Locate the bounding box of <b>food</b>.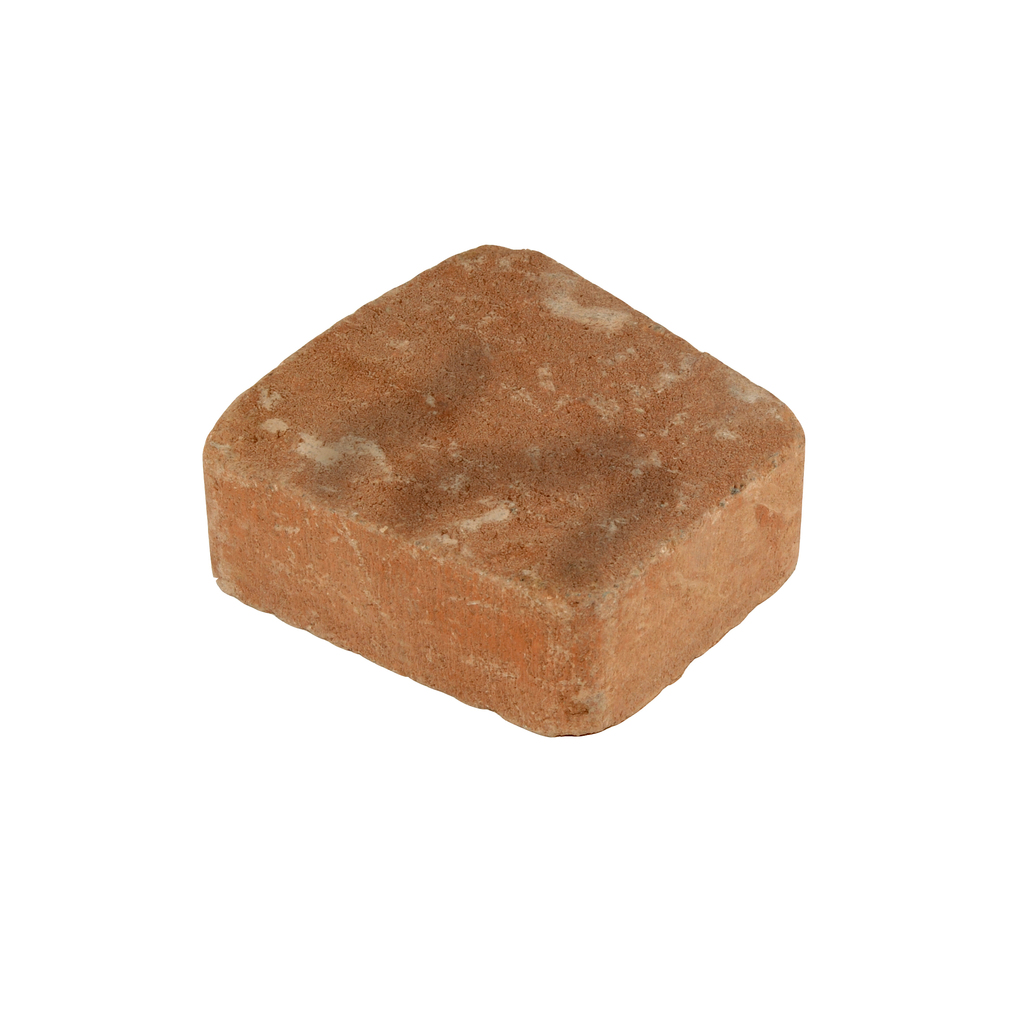
Bounding box: region(194, 230, 813, 733).
